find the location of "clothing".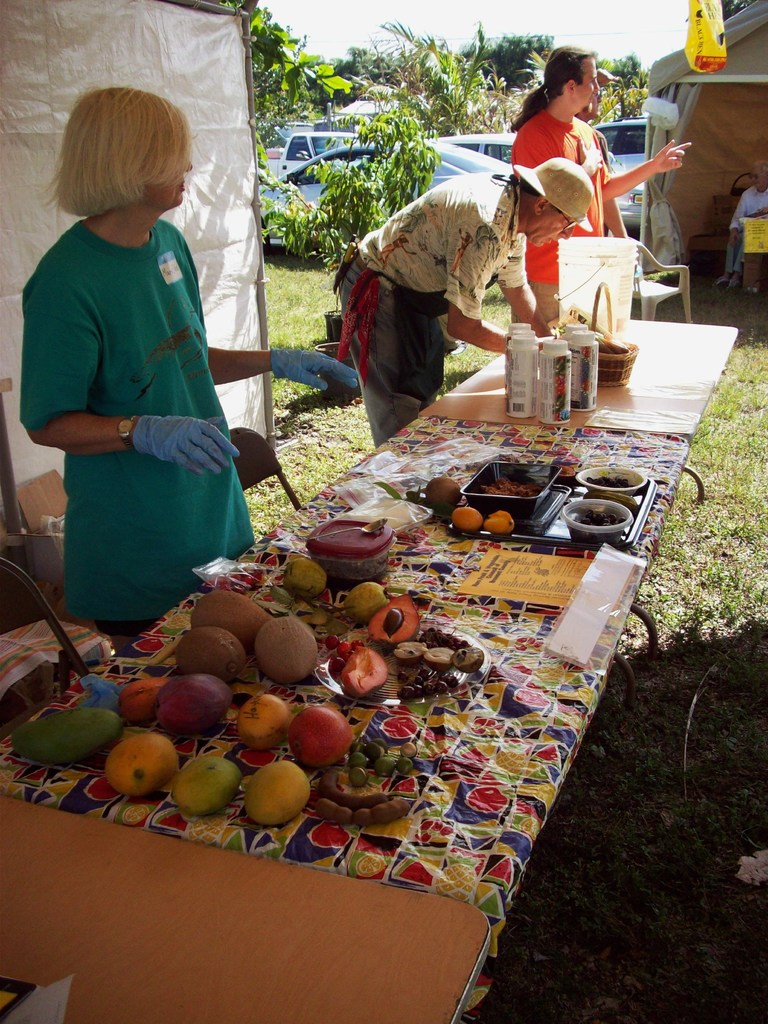
Location: [x1=594, y1=127, x2=610, y2=166].
